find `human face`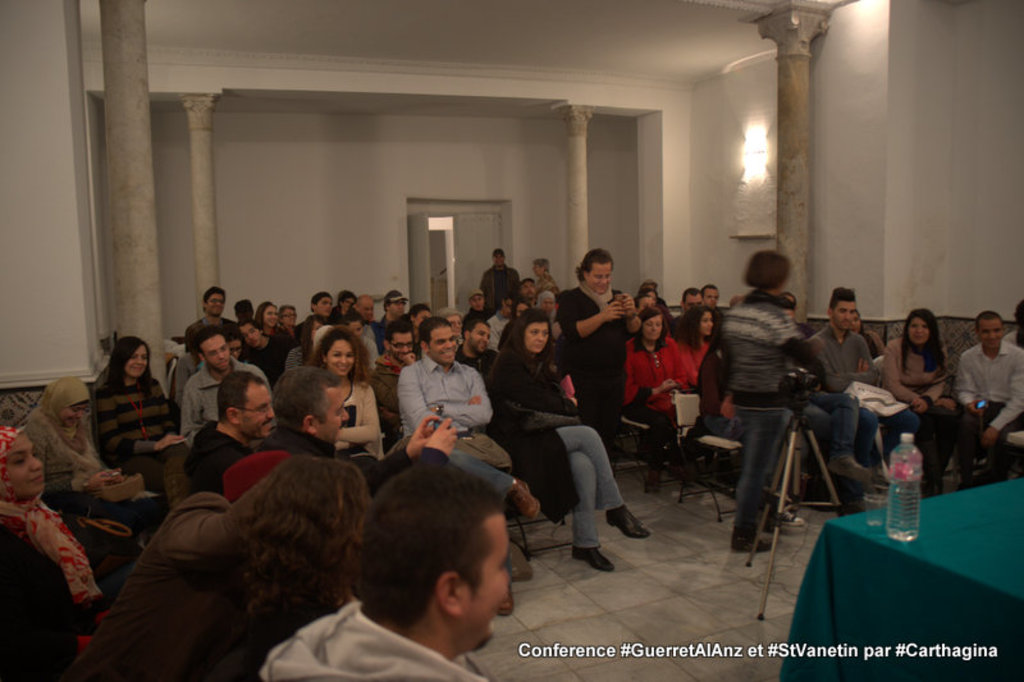
239:386:275:441
